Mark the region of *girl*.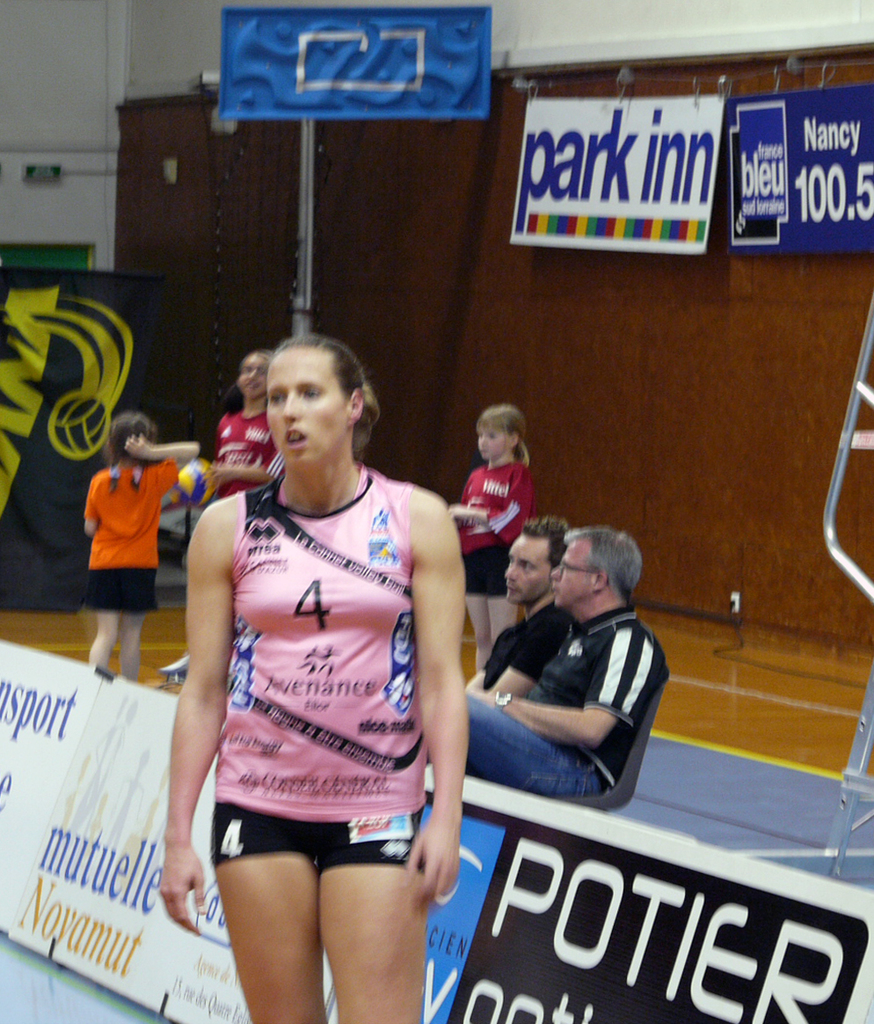
Region: [80, 407, 201, 680].
